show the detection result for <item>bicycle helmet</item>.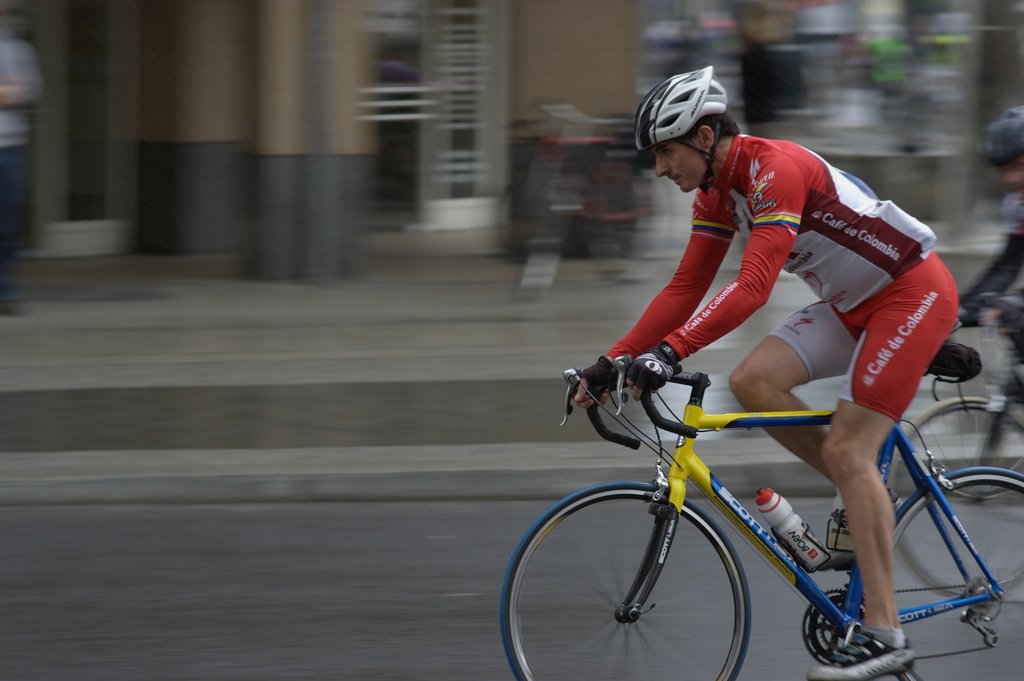
l=639, t=63, r=732, b=183.
